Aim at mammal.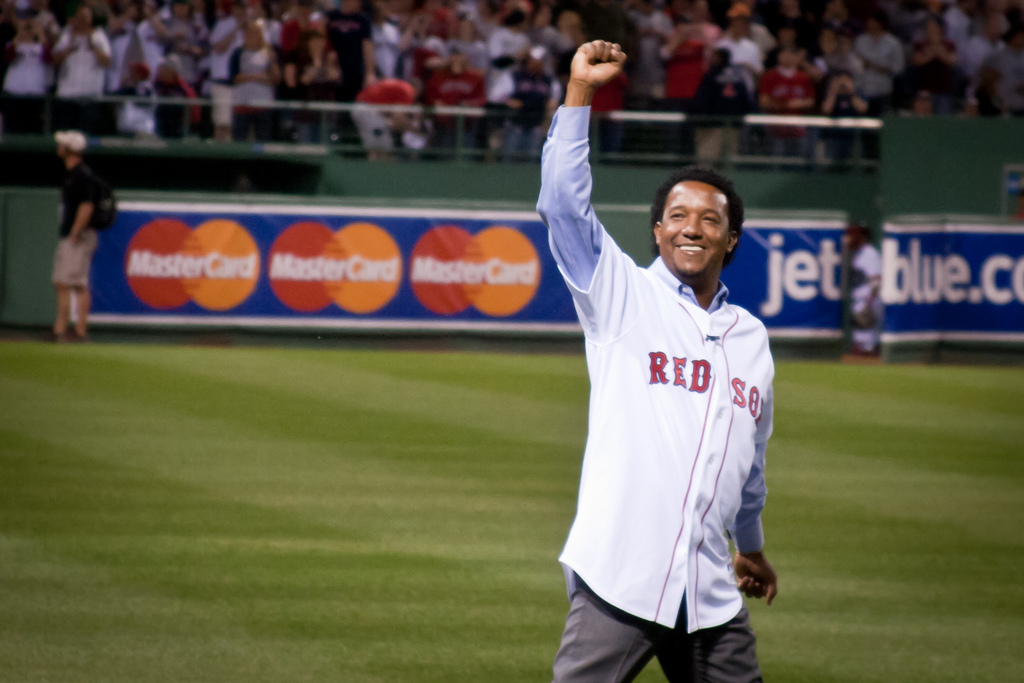
Aimed at locate(522, 35, 799, 682).
